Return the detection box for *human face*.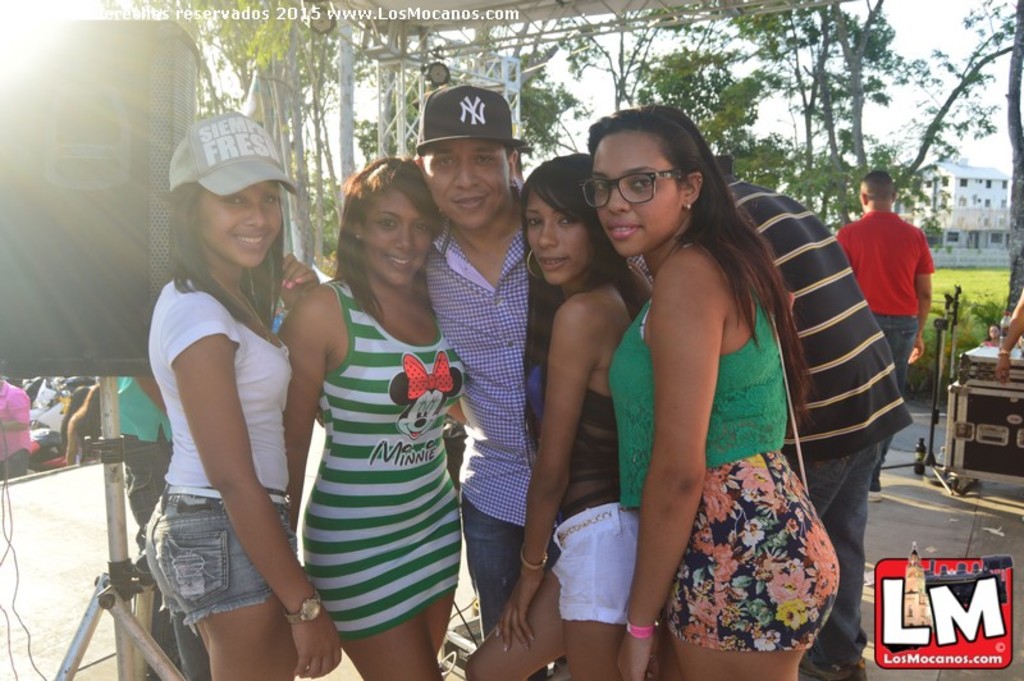
[367,196,436,274].
